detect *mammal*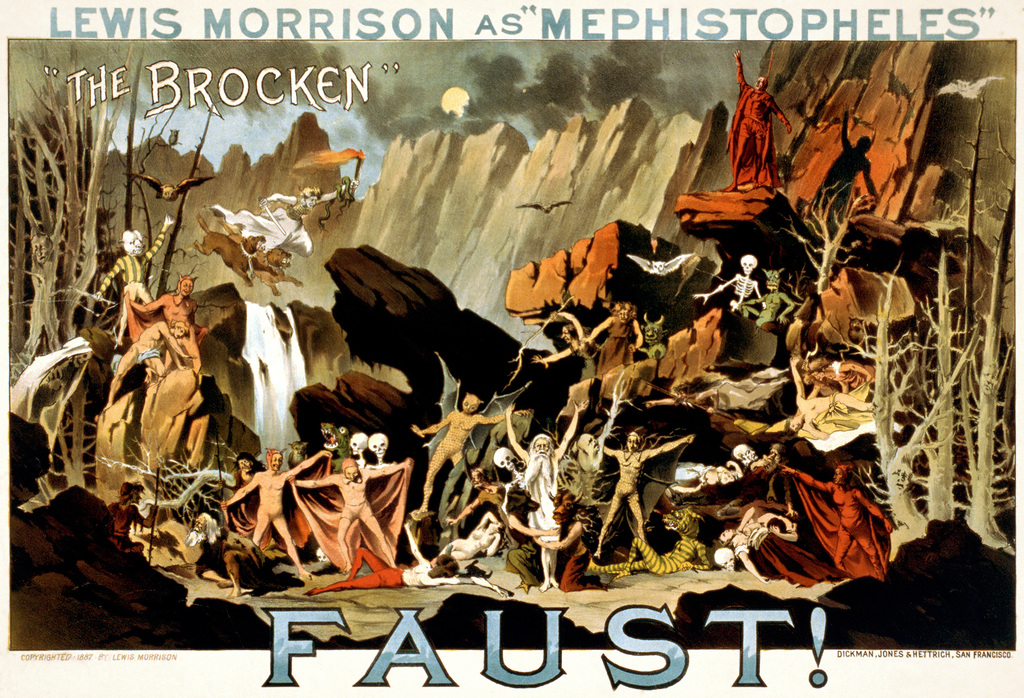
left=582, top=302, right=641, bottom=381
